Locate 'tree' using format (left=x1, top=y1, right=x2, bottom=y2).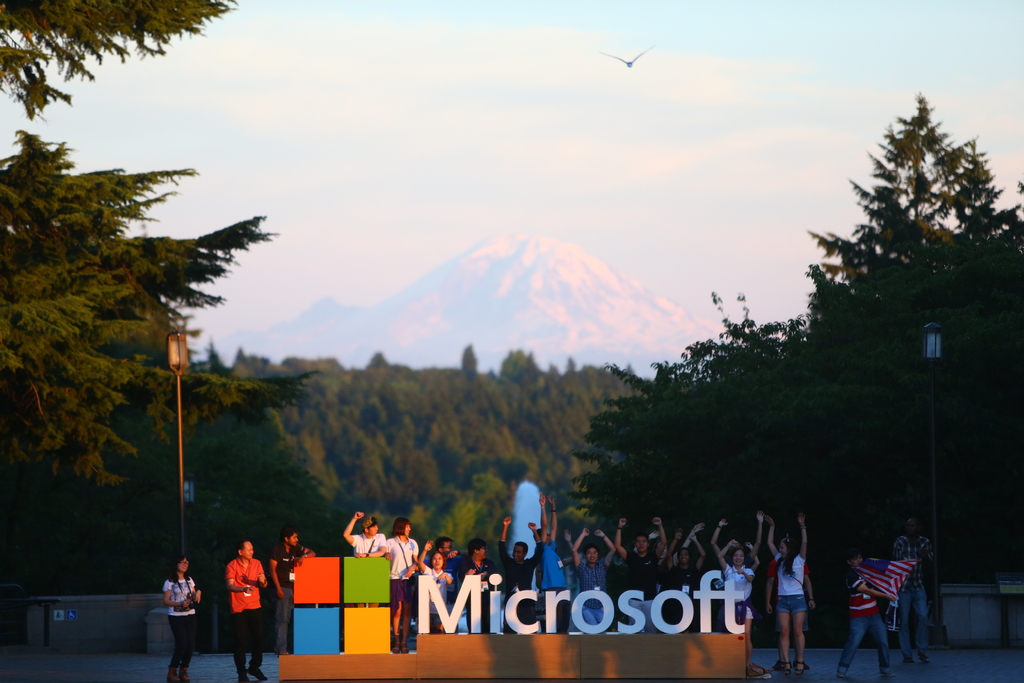
(left=0, top=0, right=236, bottom=120).
